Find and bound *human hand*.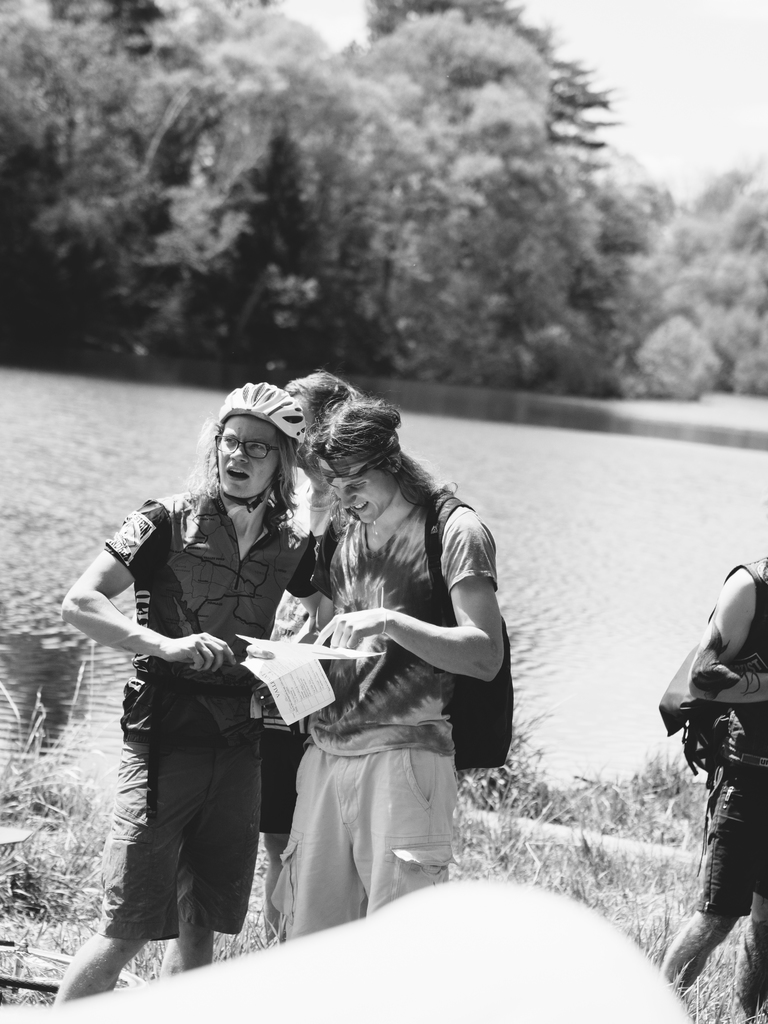
Bound: bbox=(309, 606, 392, 648).
